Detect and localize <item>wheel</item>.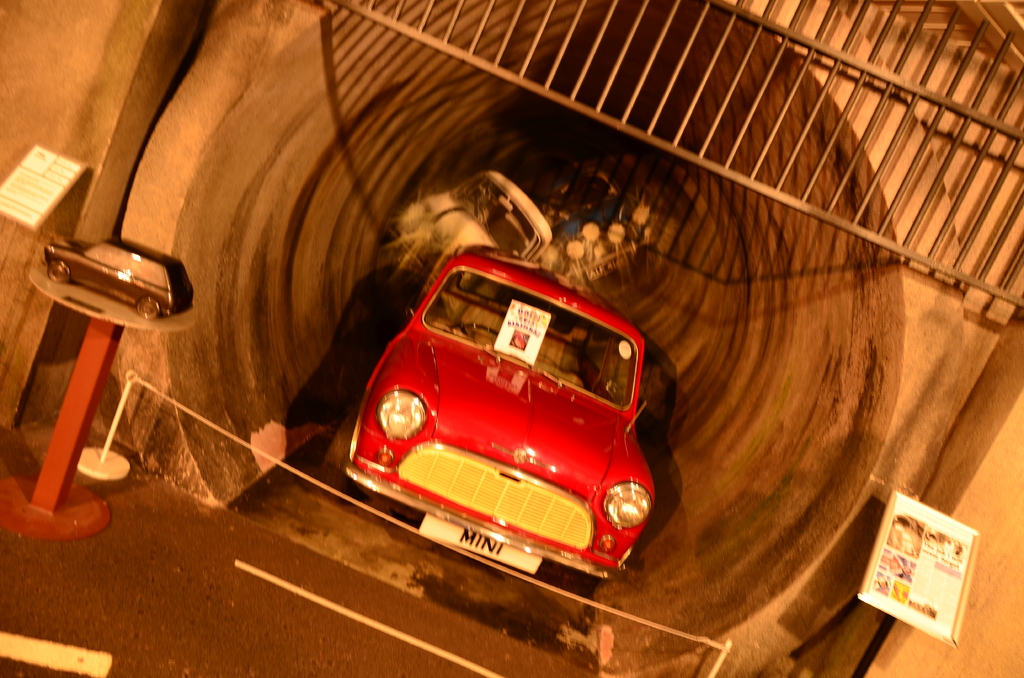
Localized at bbox(445, 325, 502, 341).
